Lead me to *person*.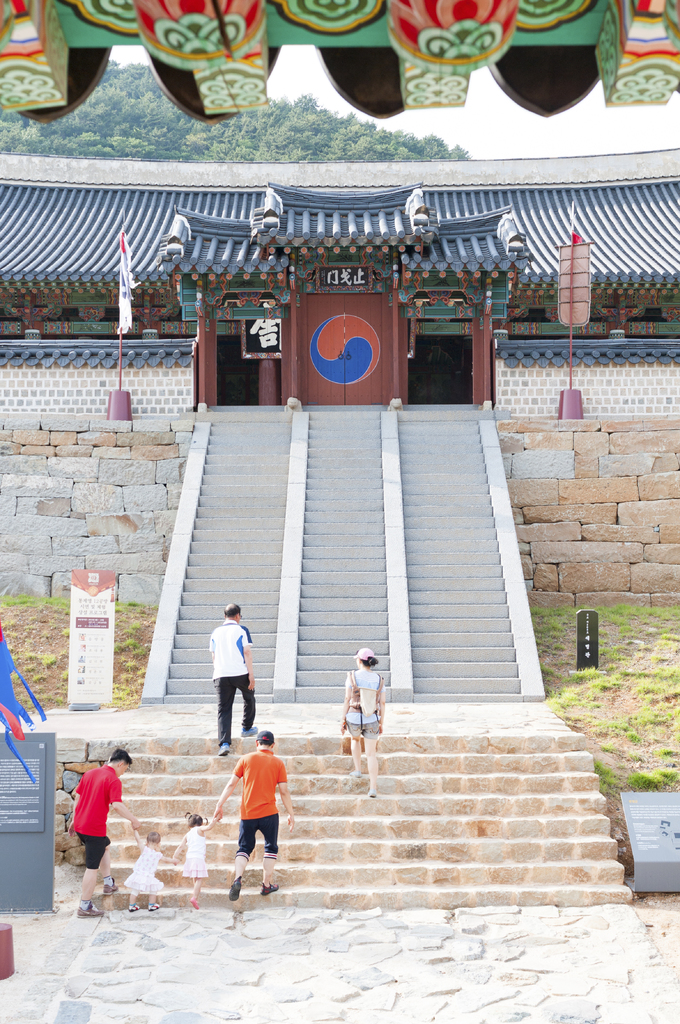
Lead to {"x1": 211, "y1": 732, "x2": 302, "y2": 906}.
